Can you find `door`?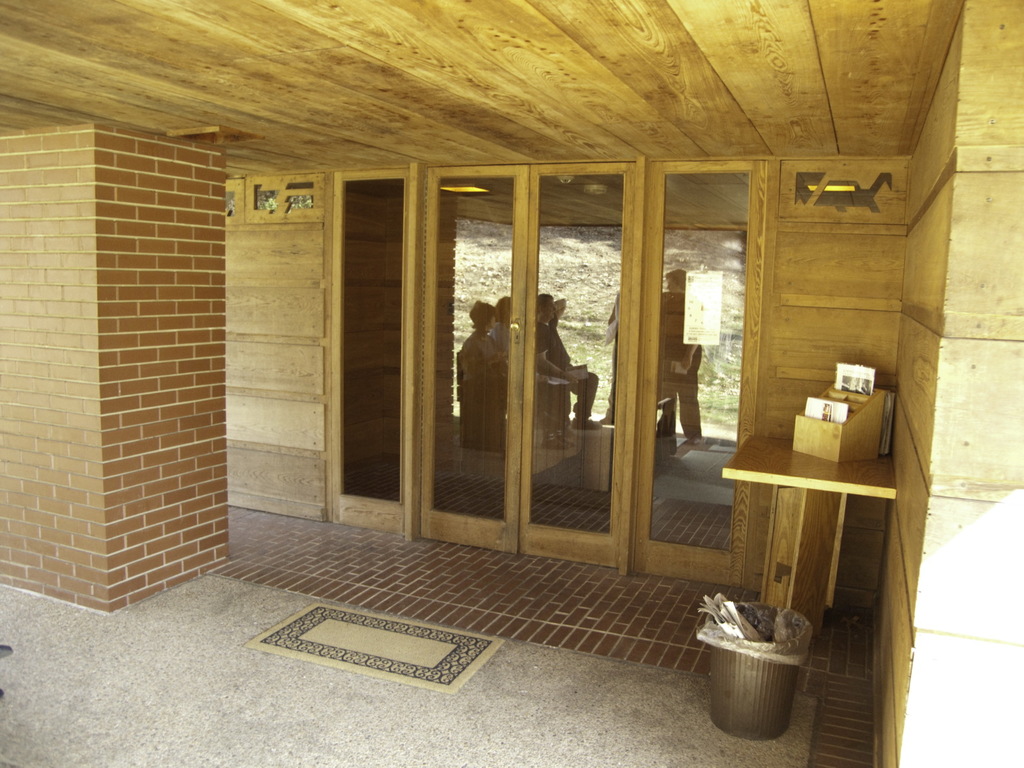
Yes, bounding box: Rect(520, 163, 639, 581).
